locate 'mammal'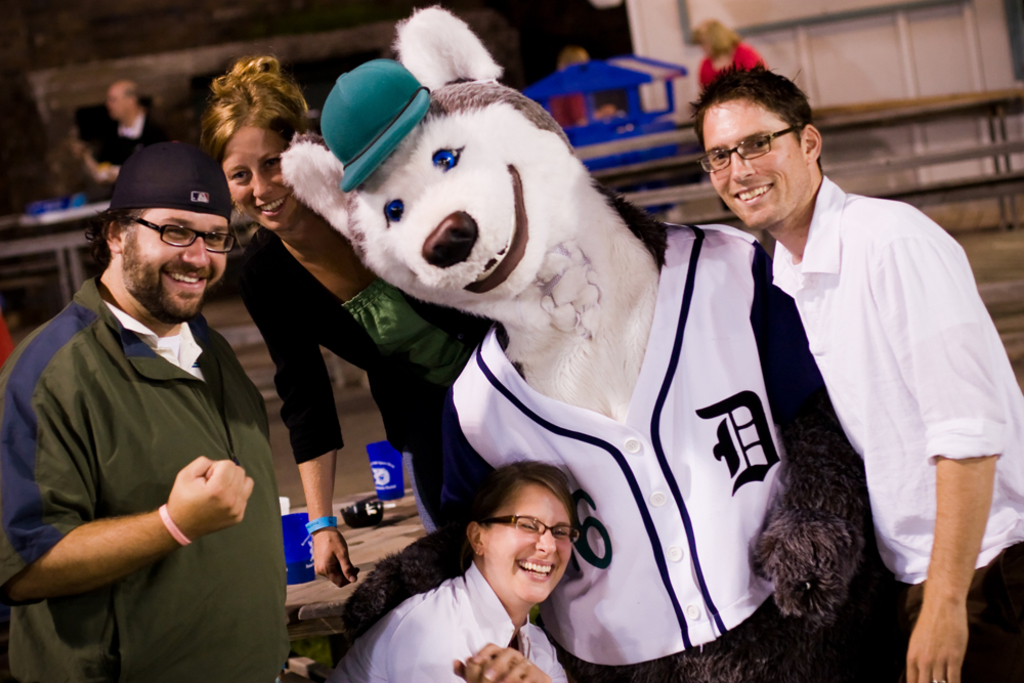
<box>546,52,615,128</box>
